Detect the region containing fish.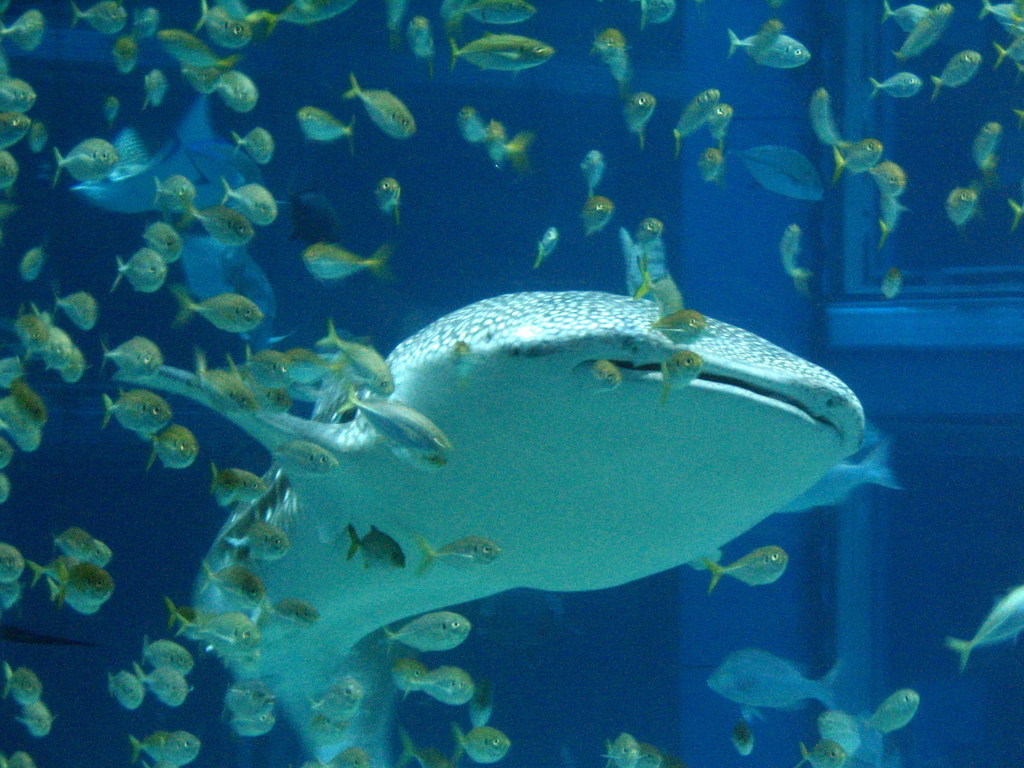
612,54,627,104.
